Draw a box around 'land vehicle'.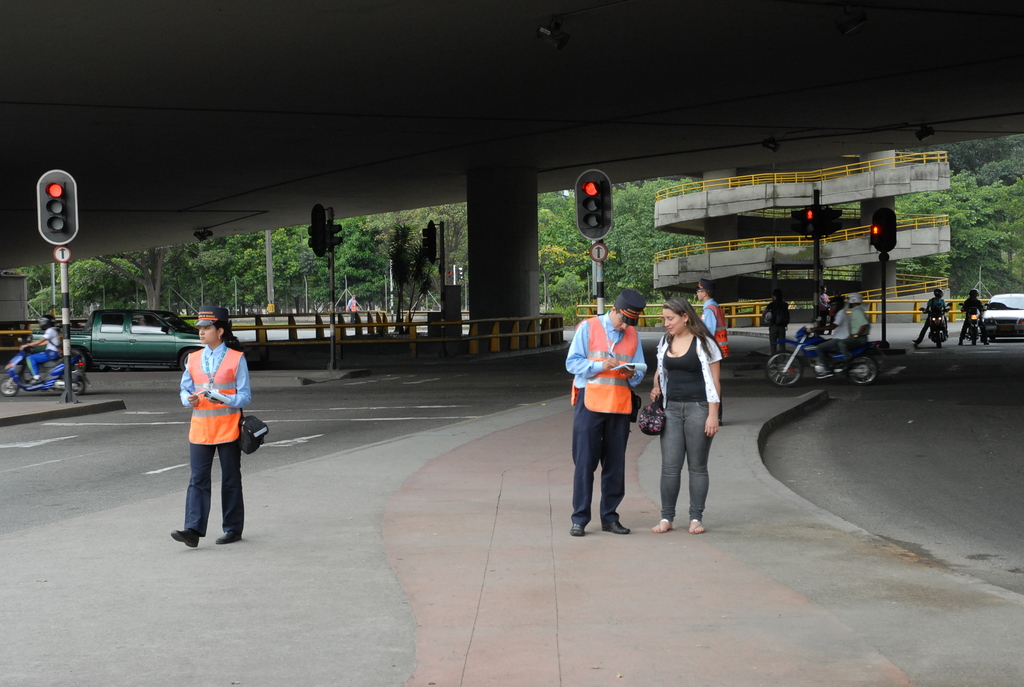
box(918, 298, 952, 348).
